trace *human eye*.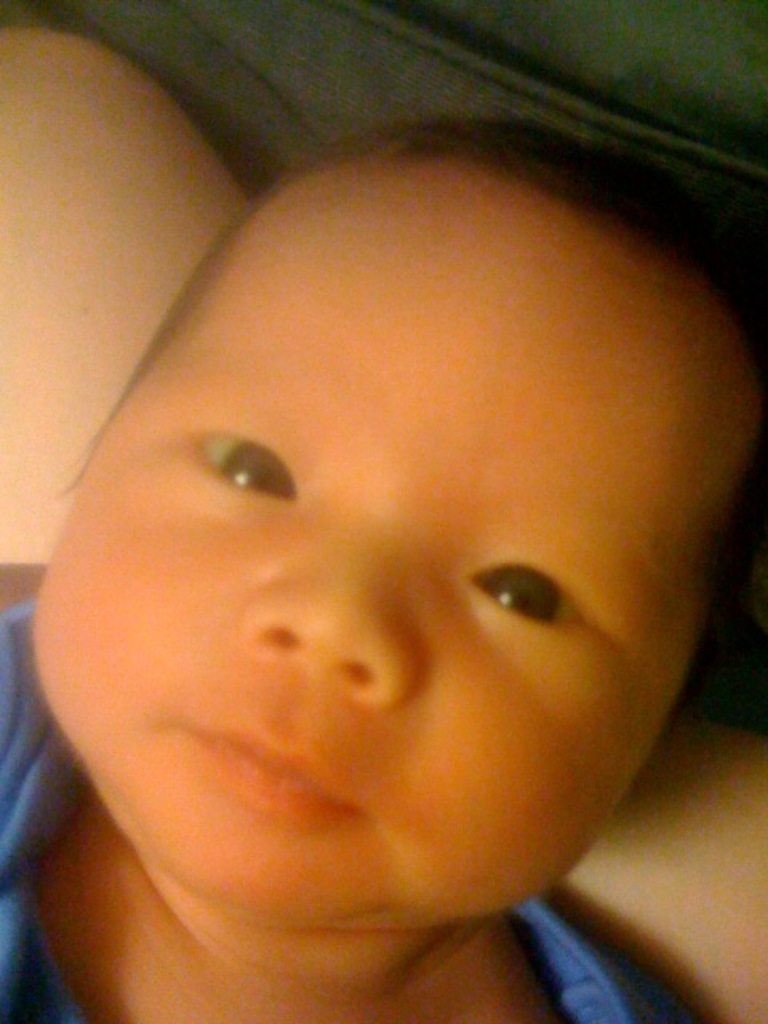
Traced to x1=184, y1=429, x2=286, y2=514.
